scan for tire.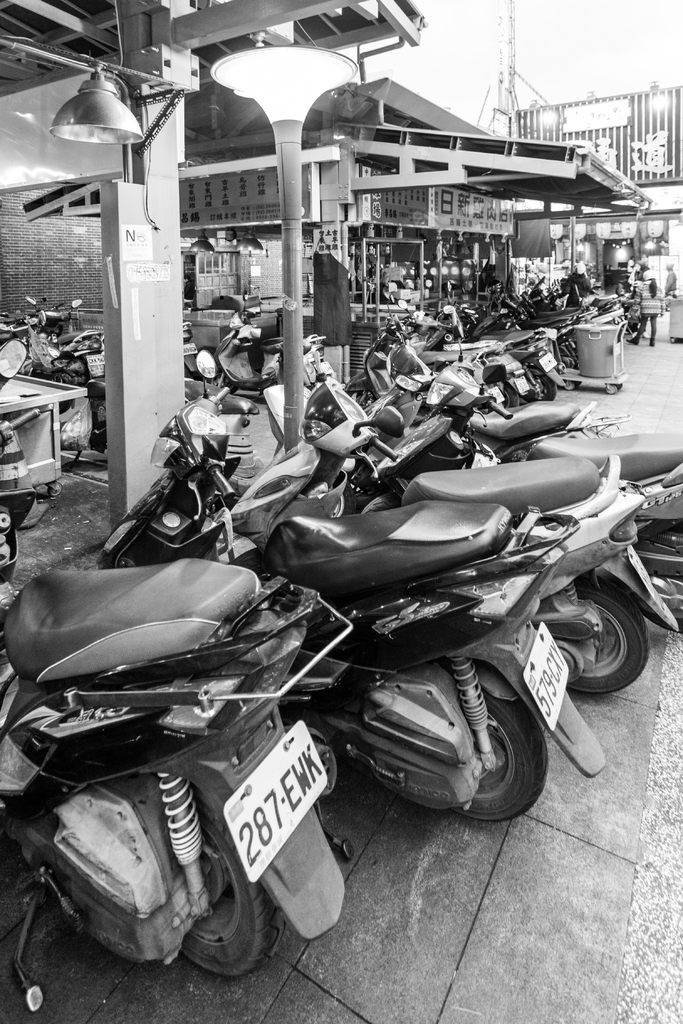
Scan result: <bbox>411, 662, 554, 820</bbox>.
